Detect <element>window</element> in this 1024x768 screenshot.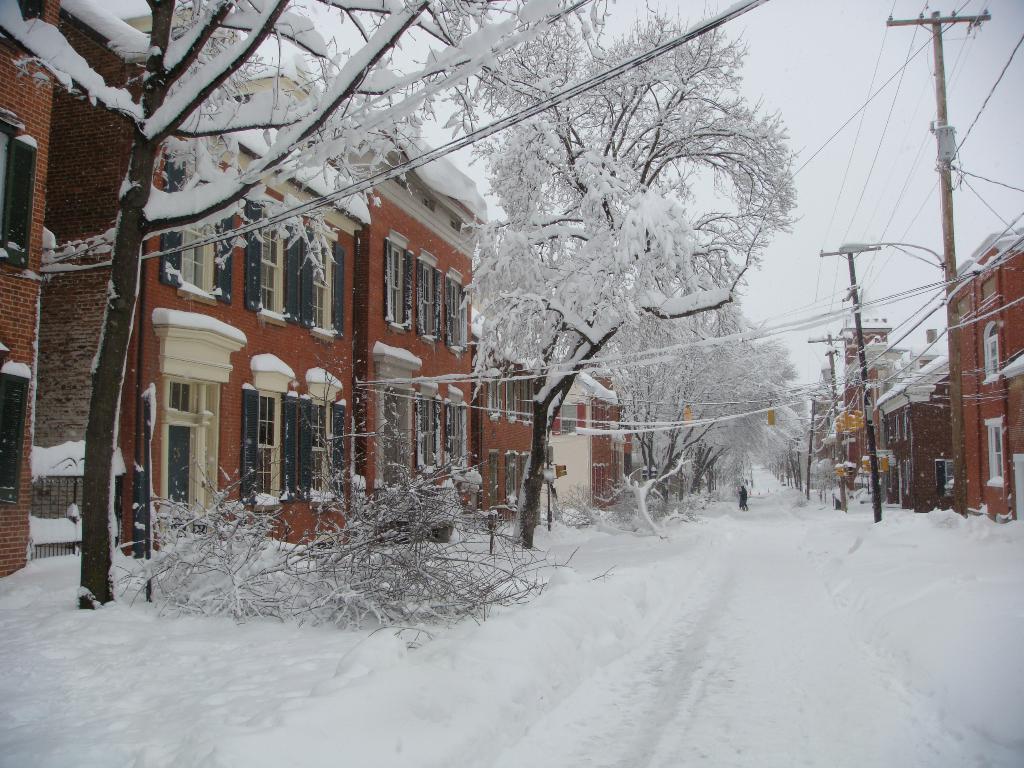
Detection: bbox=[298, 365, 345, 512].
